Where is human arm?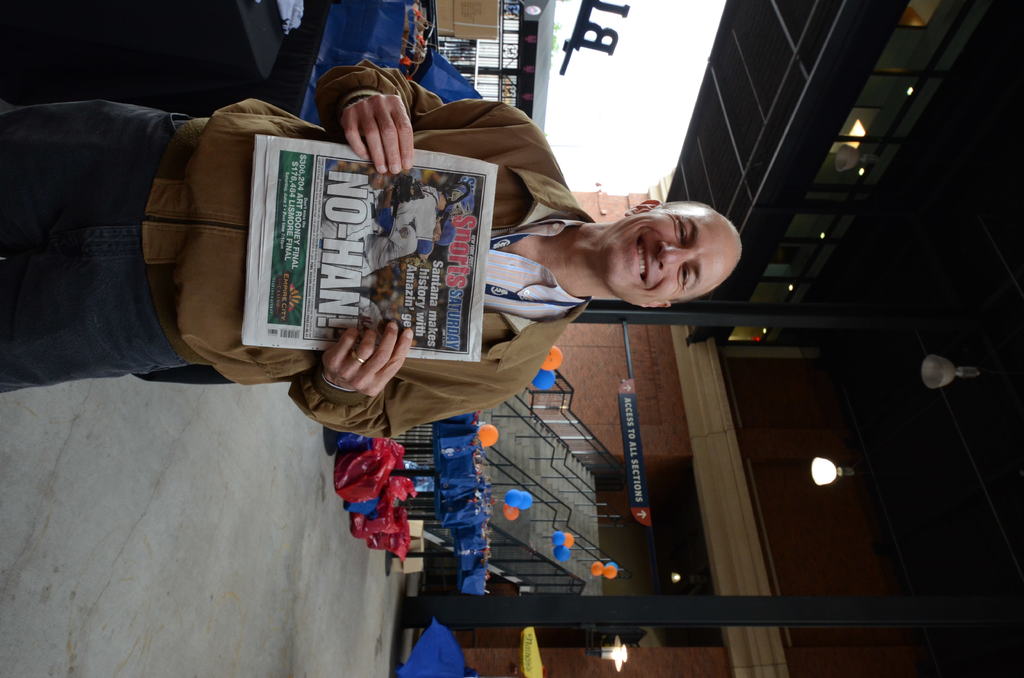
rect(274, 313, 543, 435).
